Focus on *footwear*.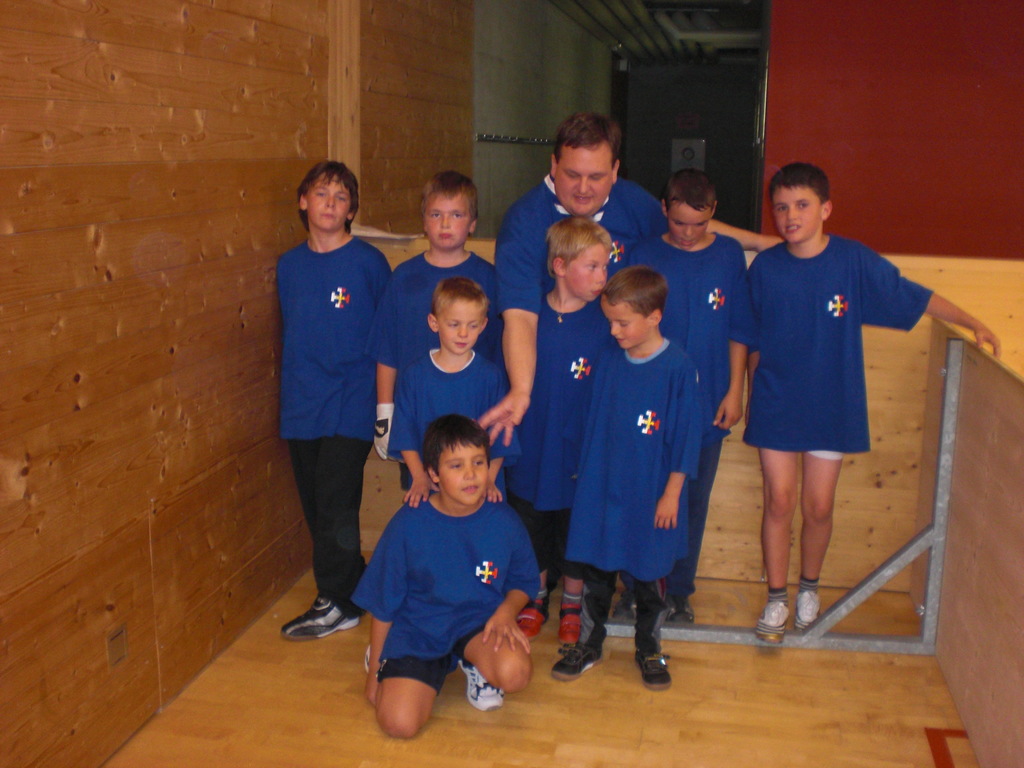
Focused at (549,634,605,684).
